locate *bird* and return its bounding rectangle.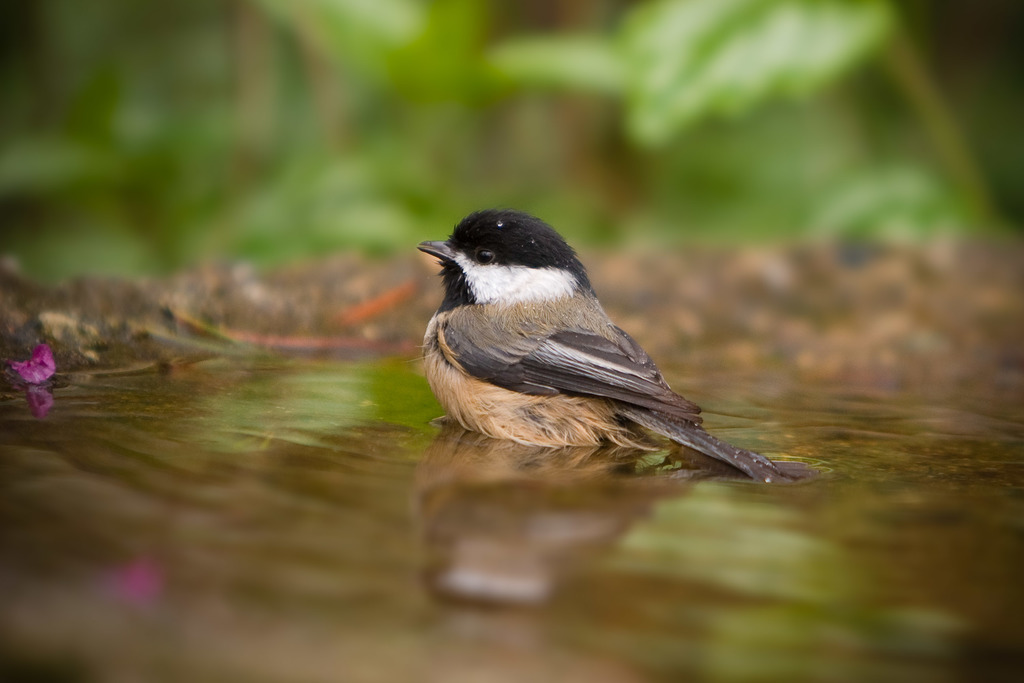
419, 217, 824, 473.
